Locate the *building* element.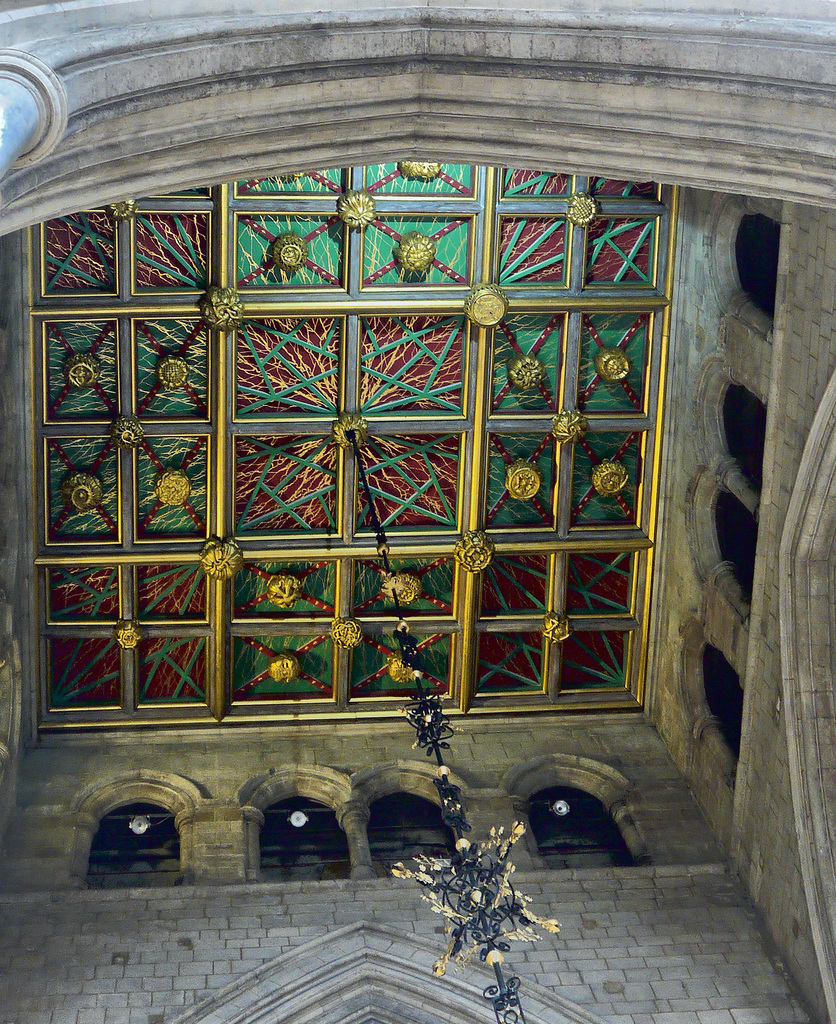
Element bbox: BBox(0, 4, 835, 1023).
